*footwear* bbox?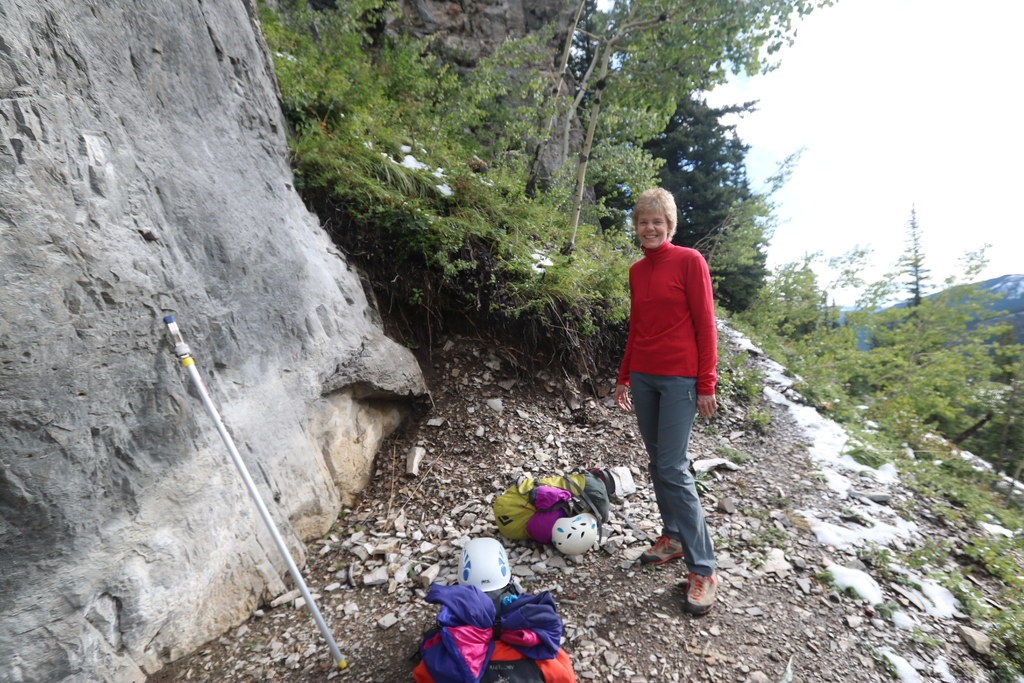
637, 531, 687, 567
